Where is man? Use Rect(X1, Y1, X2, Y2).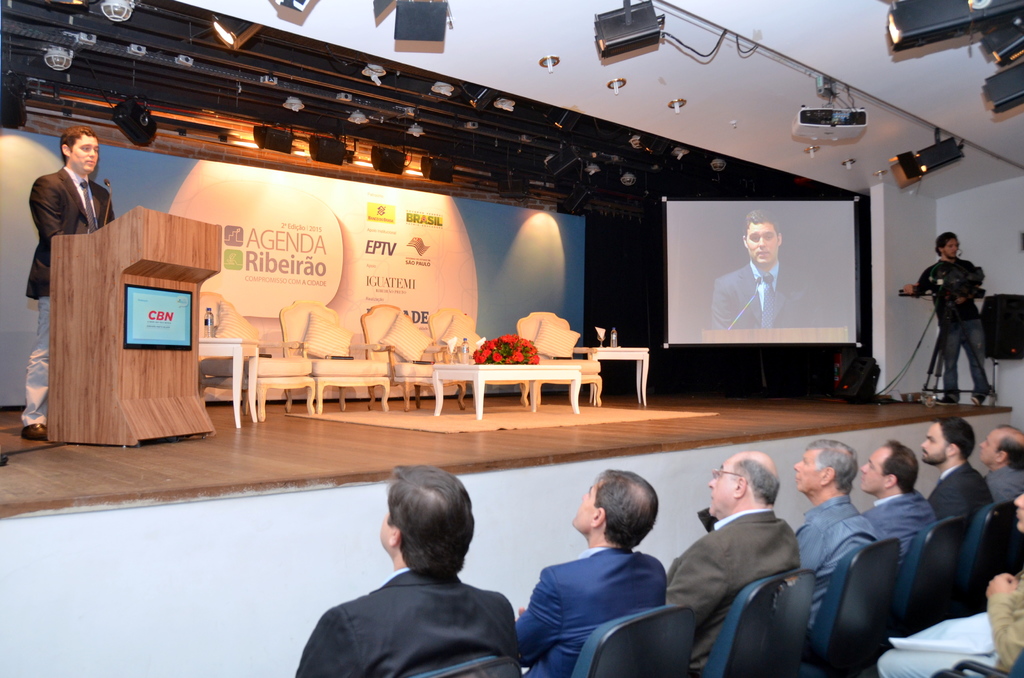
Rect(796, 437, 881, 630).
